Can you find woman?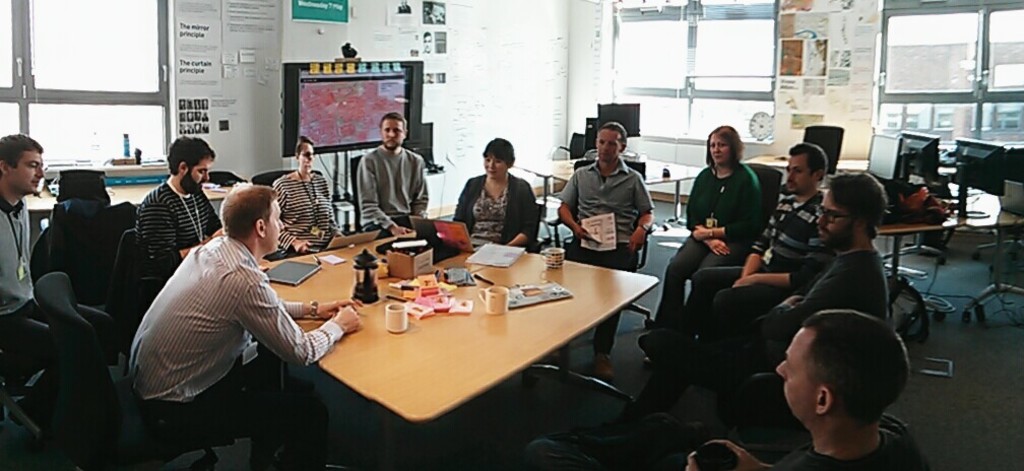
Yes, bounding box: [457, 134, 542, 248].
